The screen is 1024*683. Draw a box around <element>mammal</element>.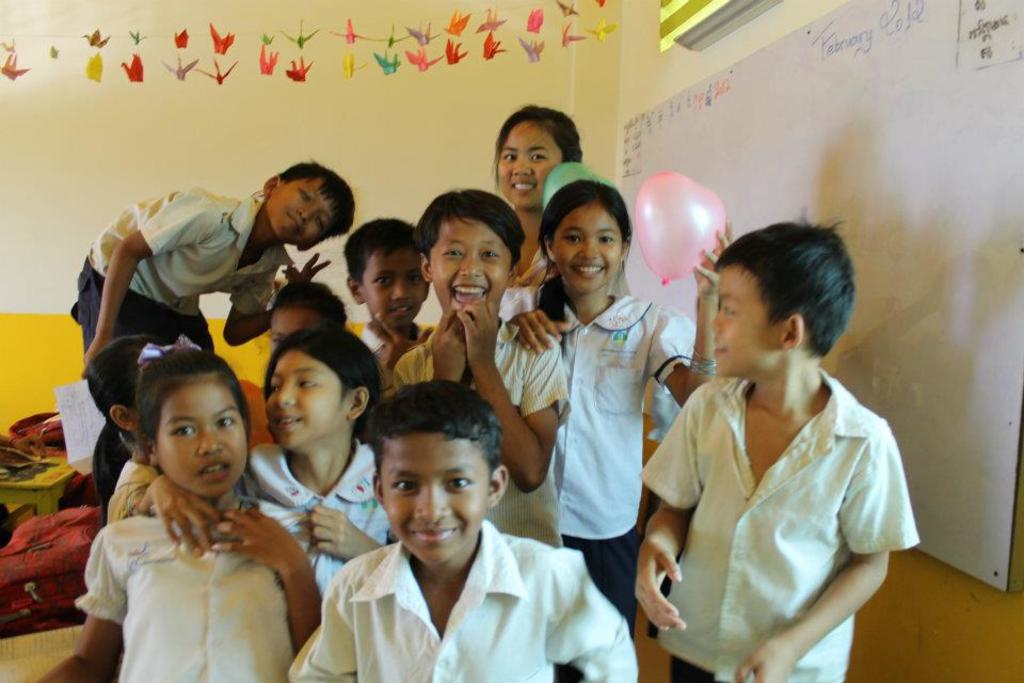
bbox(259, 271, 347, 355).
